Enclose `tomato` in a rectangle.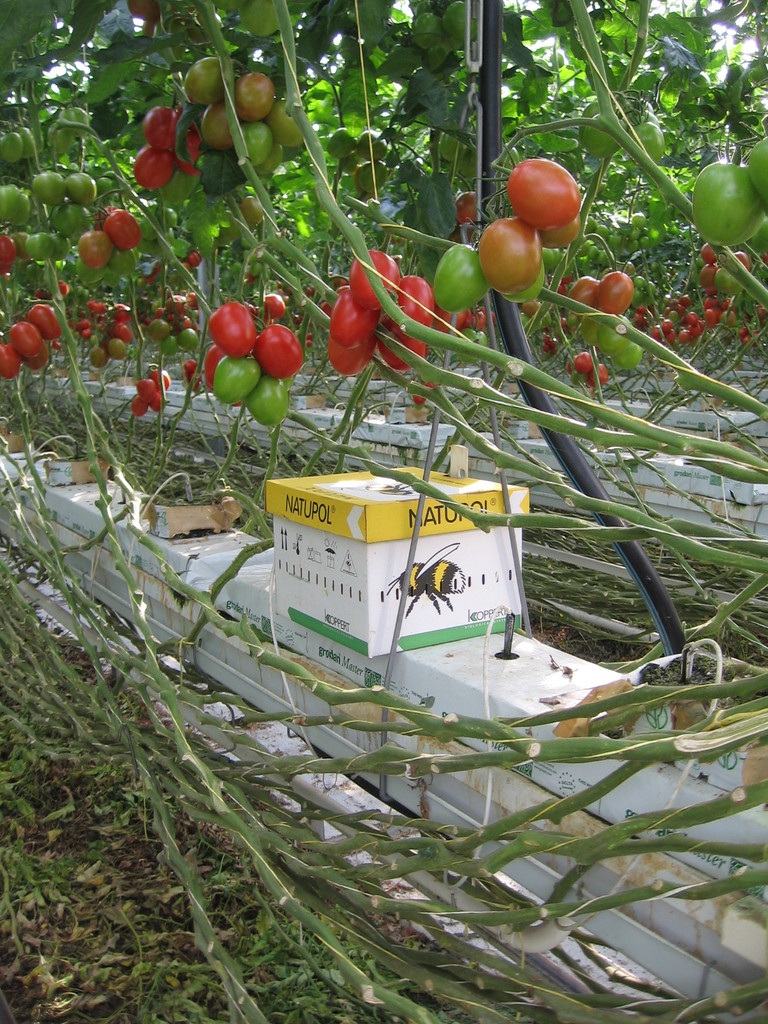
{"left": 76, "top": 232, "right": 109, "bottom": 263}.
